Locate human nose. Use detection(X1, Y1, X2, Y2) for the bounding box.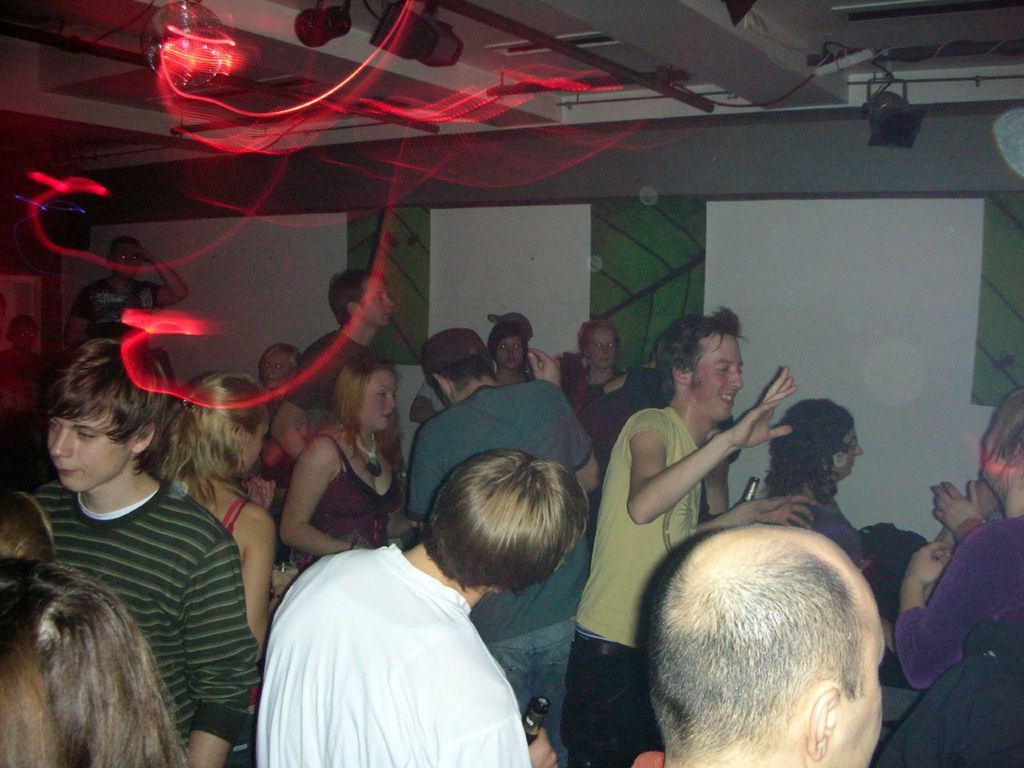
detection(46, 434, 70, 458).
